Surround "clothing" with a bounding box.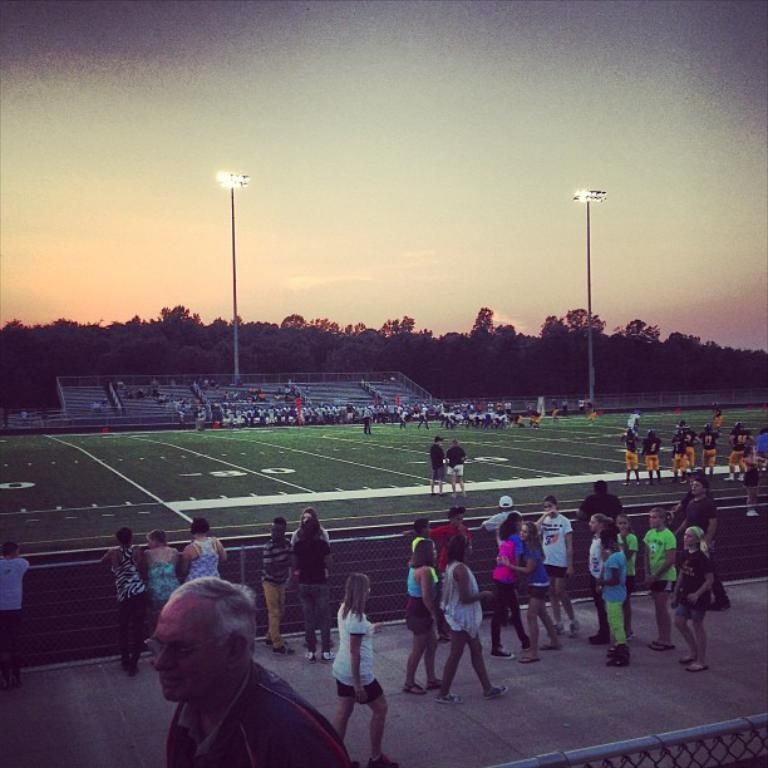
{"left": 444, "top": 438, "right": 469, "bottom": 481}.
